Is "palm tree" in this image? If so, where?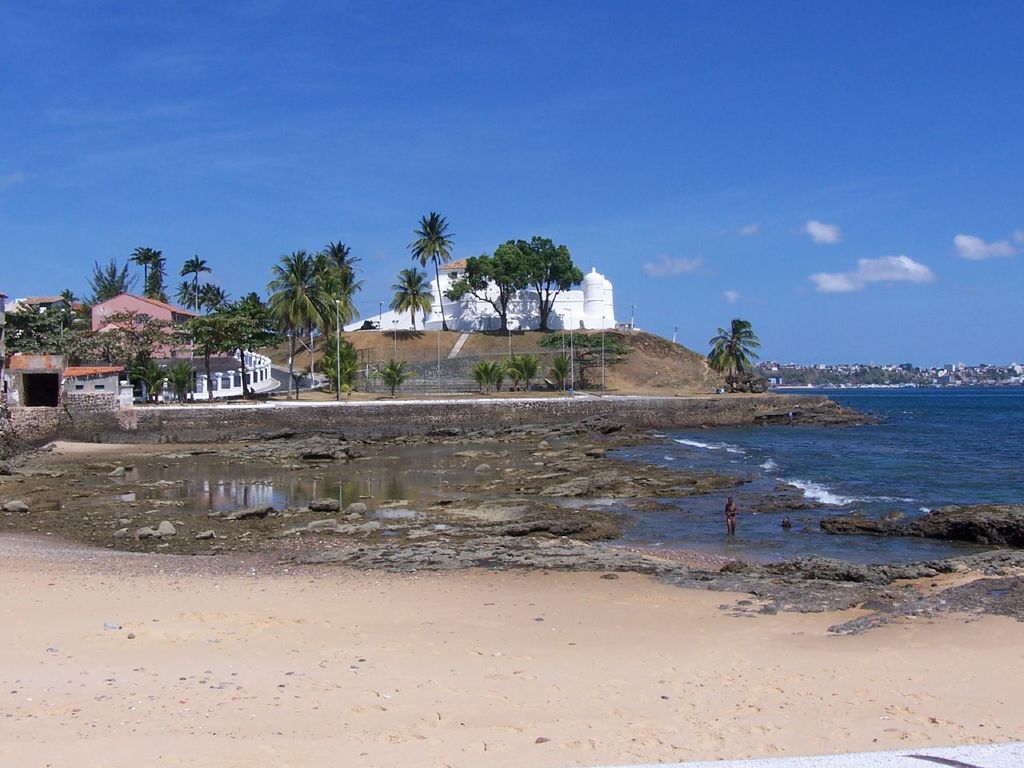
Yes, at (x1=322, y1=242, x2=356, y2=414).
